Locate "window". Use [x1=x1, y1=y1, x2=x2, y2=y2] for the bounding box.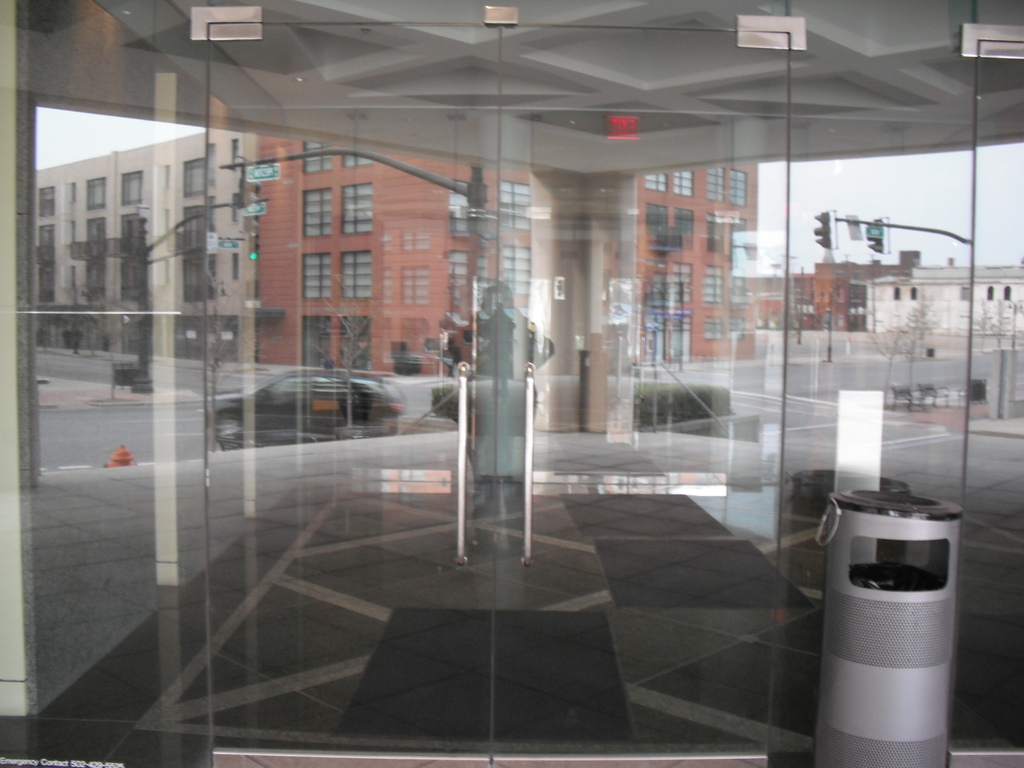
[x1=706, y1=209, x2=726, y2=246].
